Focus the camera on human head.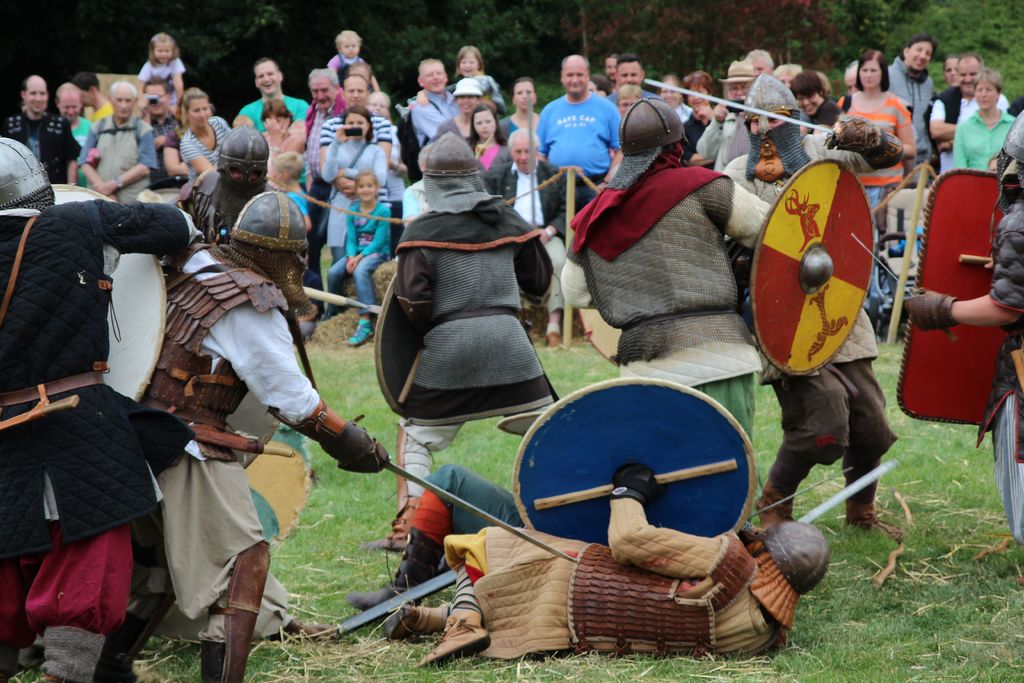
Focus region: 307 67 340 110.
